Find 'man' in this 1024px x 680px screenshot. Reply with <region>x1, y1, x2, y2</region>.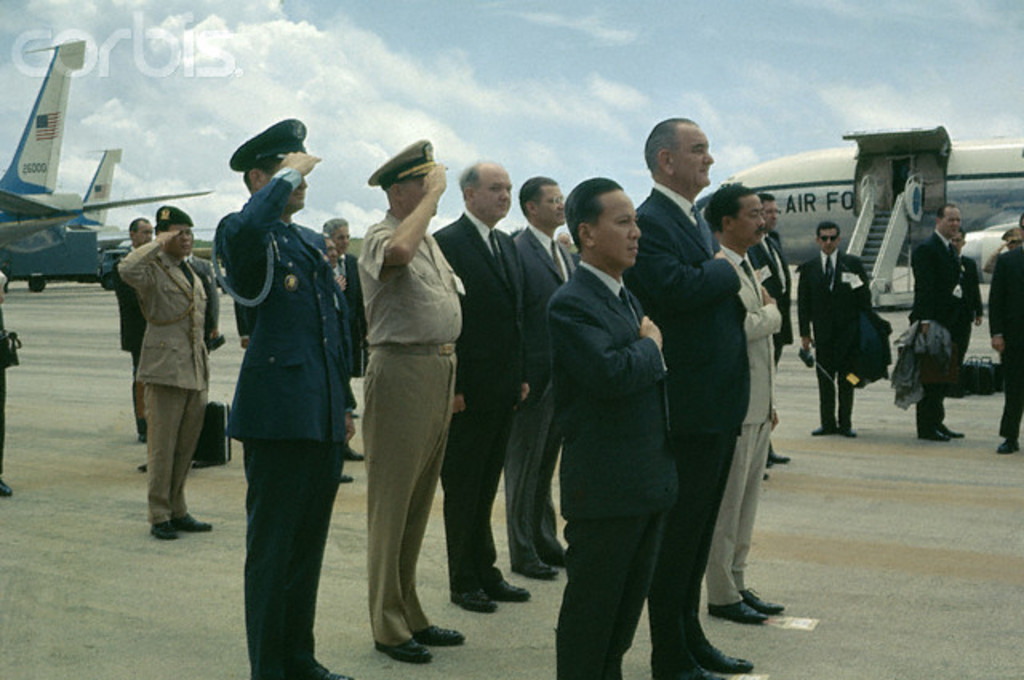
<region>987, 214, 1022, 454</region>.
